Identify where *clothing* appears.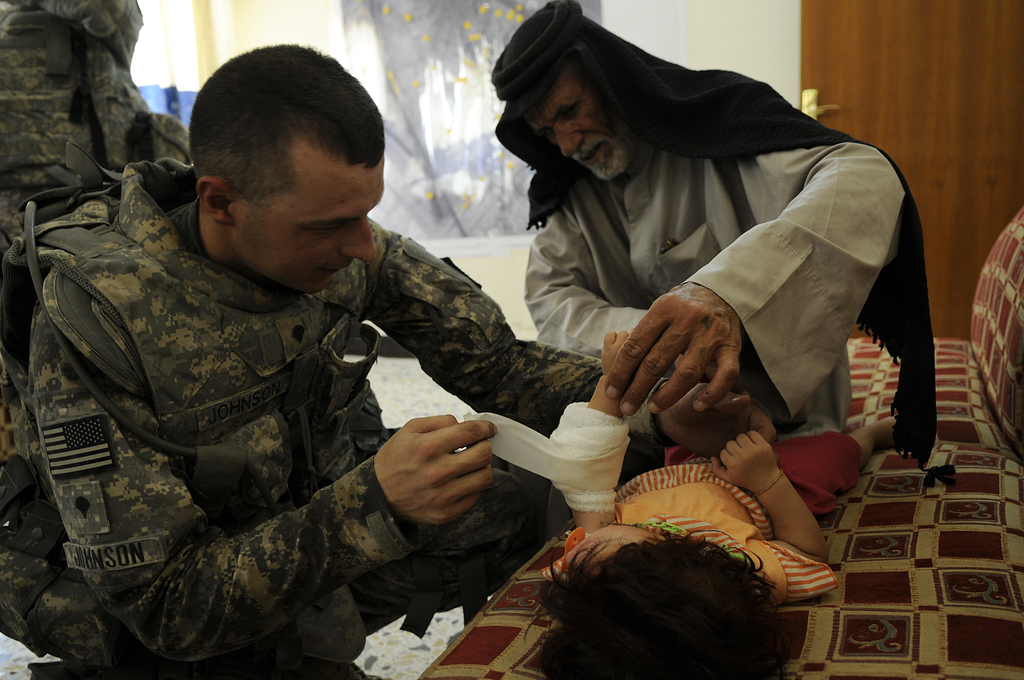
Appears at 585 418 868 613.
